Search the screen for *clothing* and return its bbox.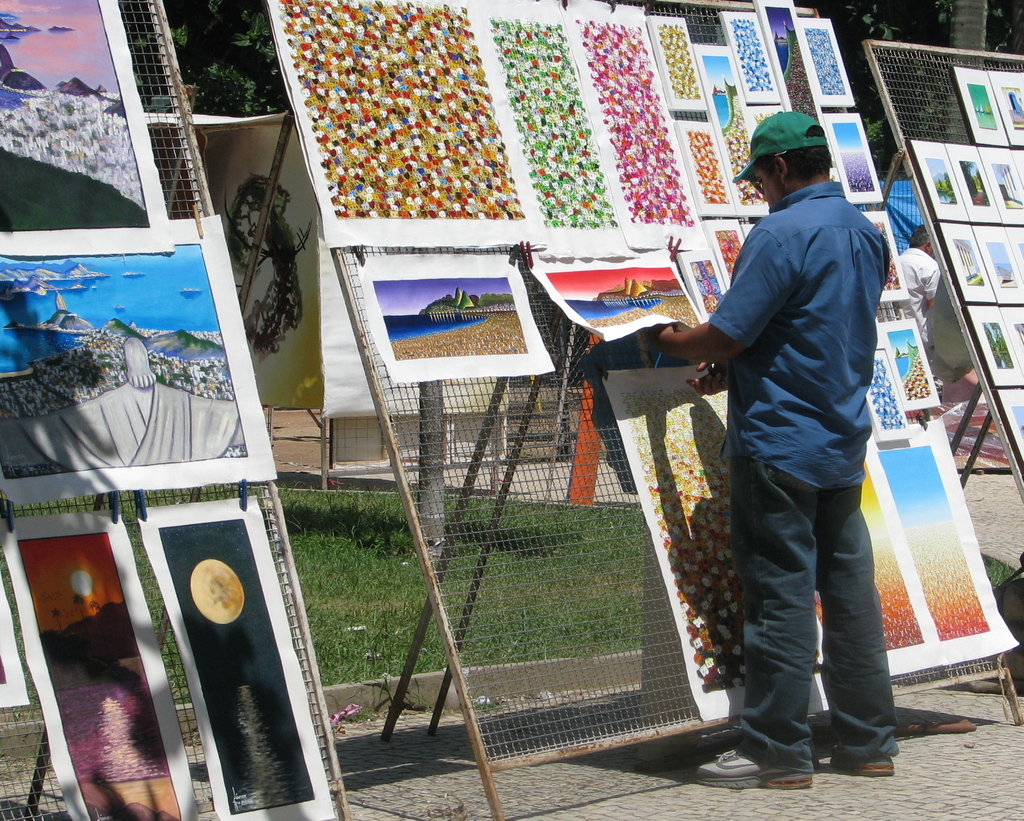
Found: locate(708, 180, 900, 774).
